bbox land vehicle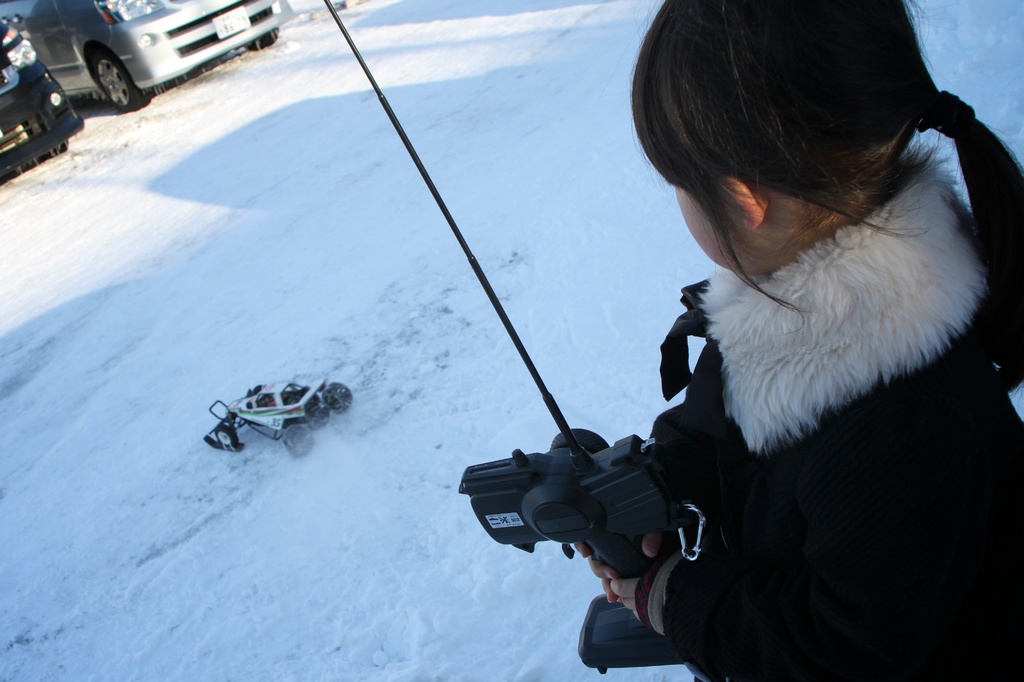
bbox(0, 12, 81, 183)
